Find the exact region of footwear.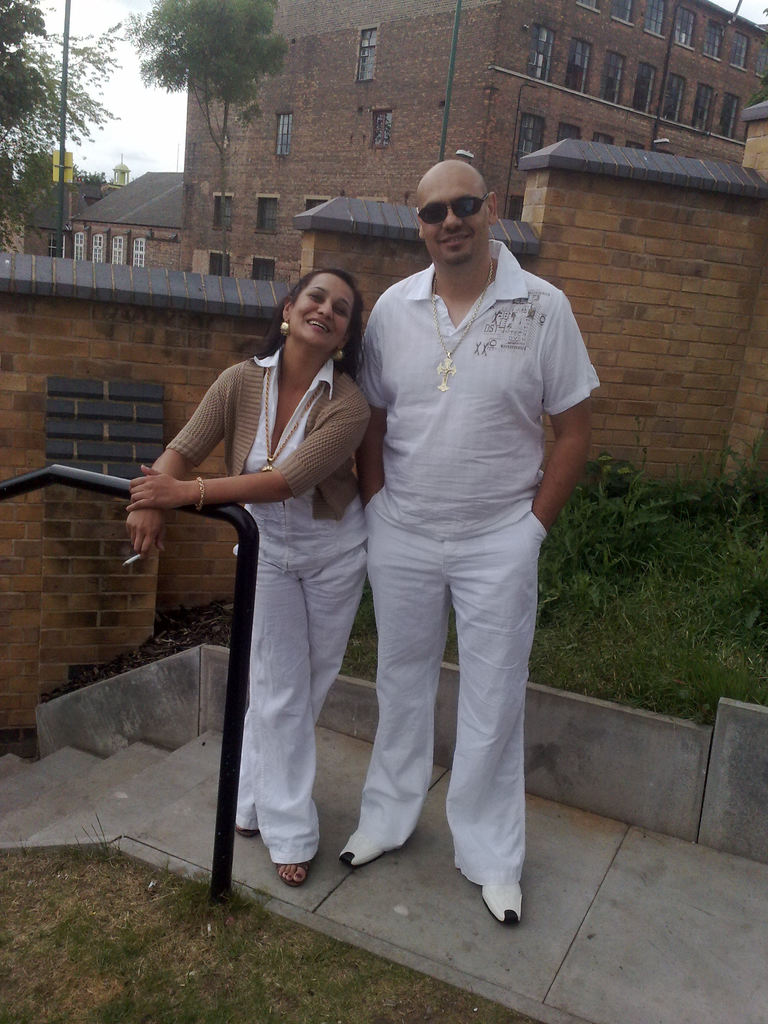
Exact region: 277,856,307,883.
